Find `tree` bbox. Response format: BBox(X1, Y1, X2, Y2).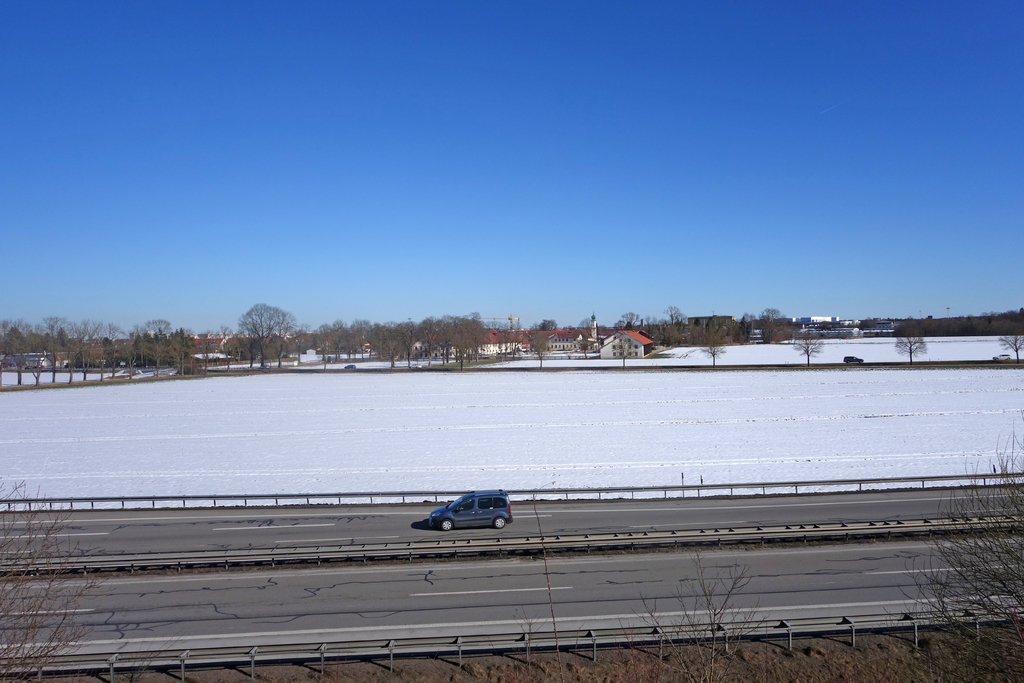
BBox(296, 322, 314, 361).
